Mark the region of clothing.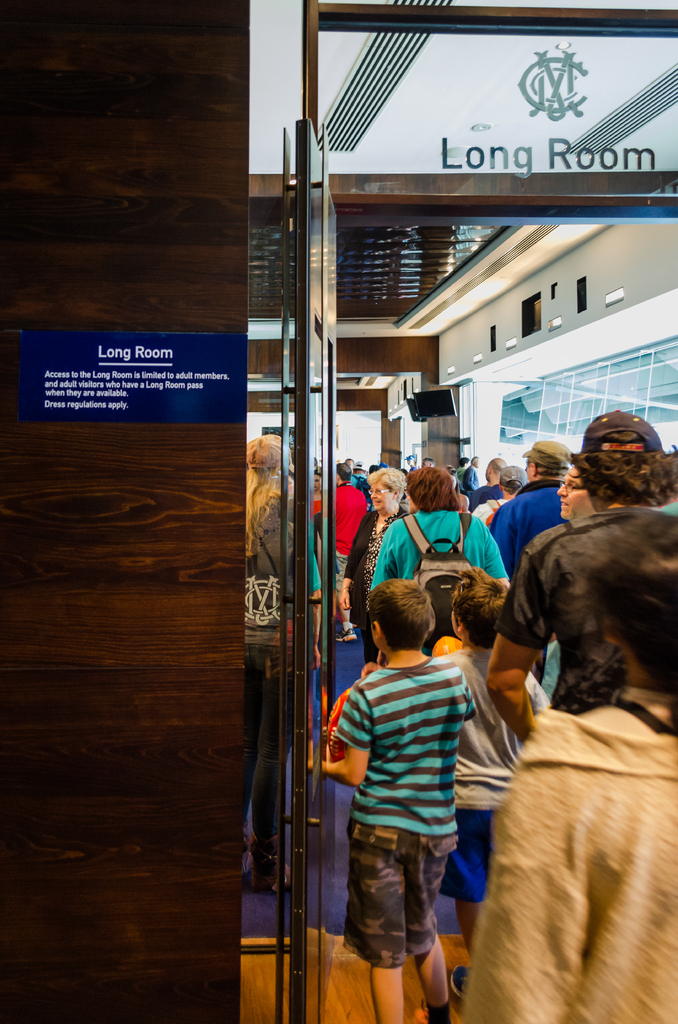
Region: locate(334, 616, 488, 947).
